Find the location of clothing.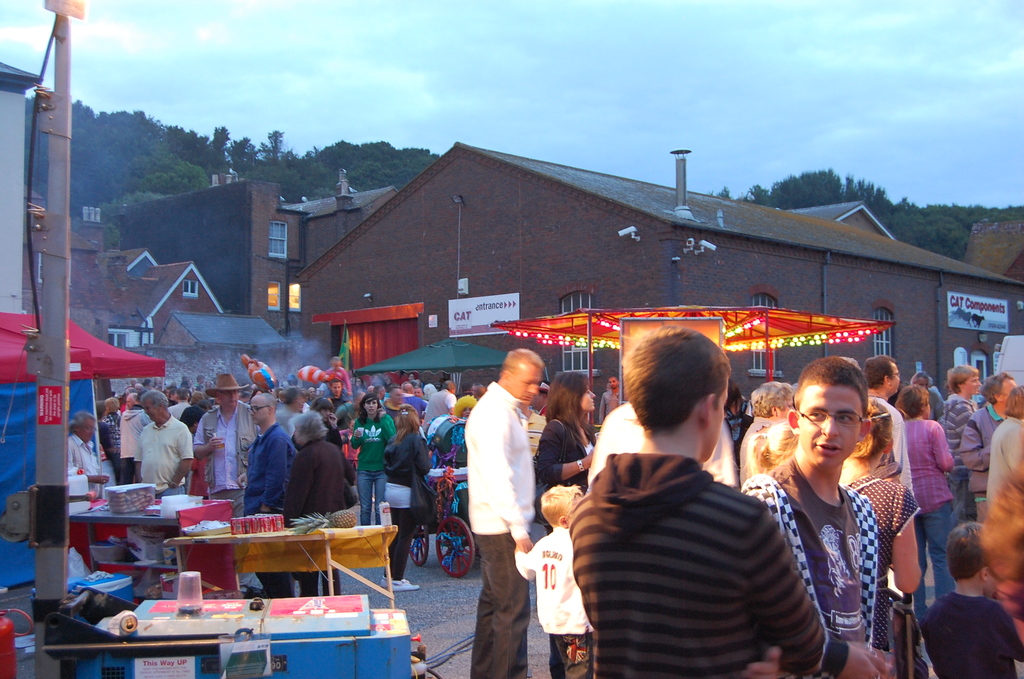
Location: [left=586, top=398, right=735, bottom=486].
